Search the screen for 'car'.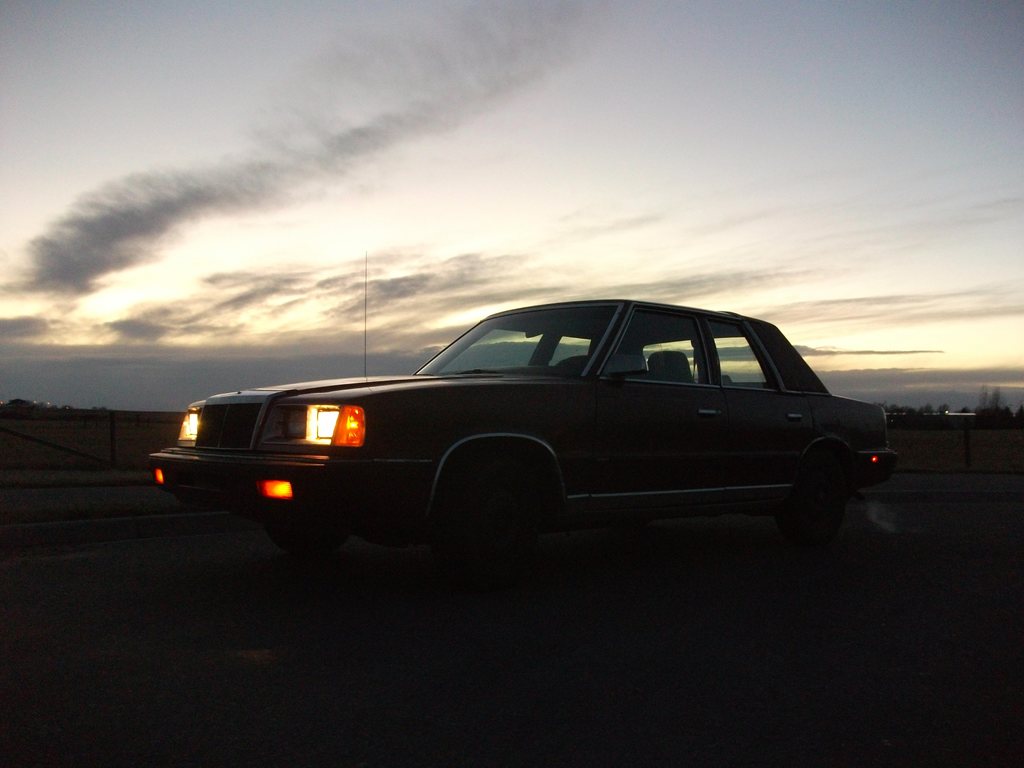
Found at region(141, 303, 905, 614).
